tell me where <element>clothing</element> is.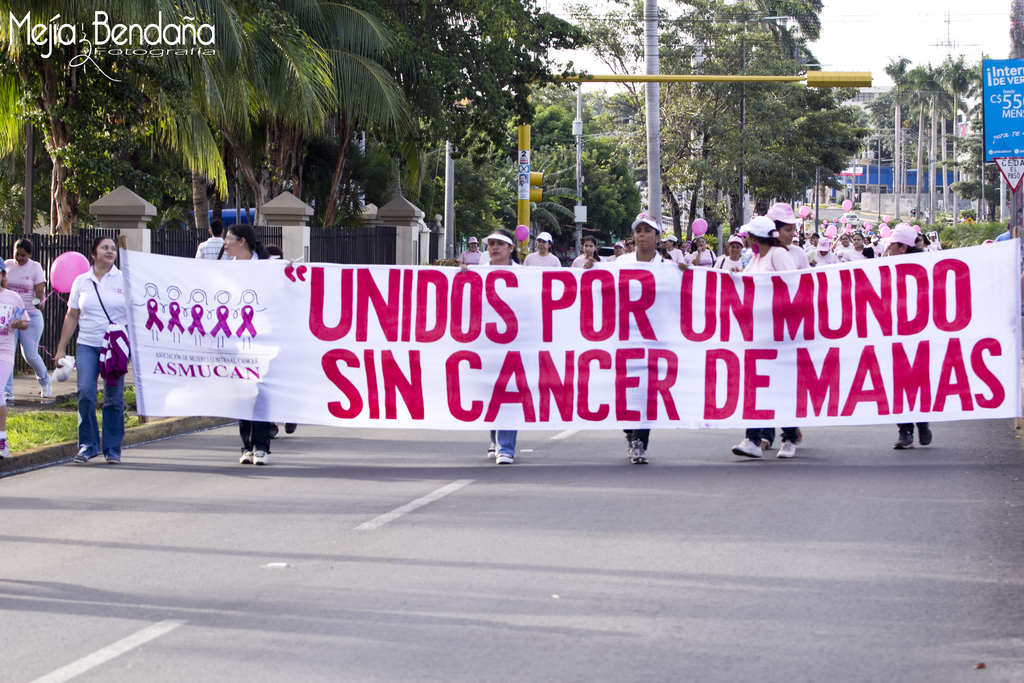
<element>clothing</element> is at bbox(717, 254, 746, 267).
